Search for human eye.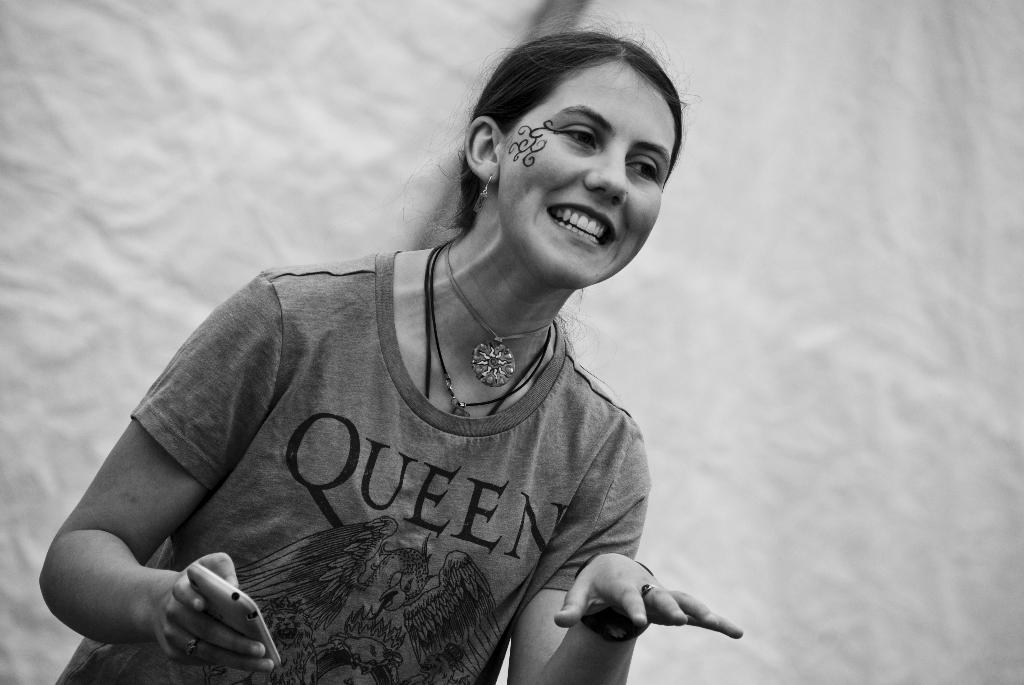
Found at box=[536, 113, 618, 161].
